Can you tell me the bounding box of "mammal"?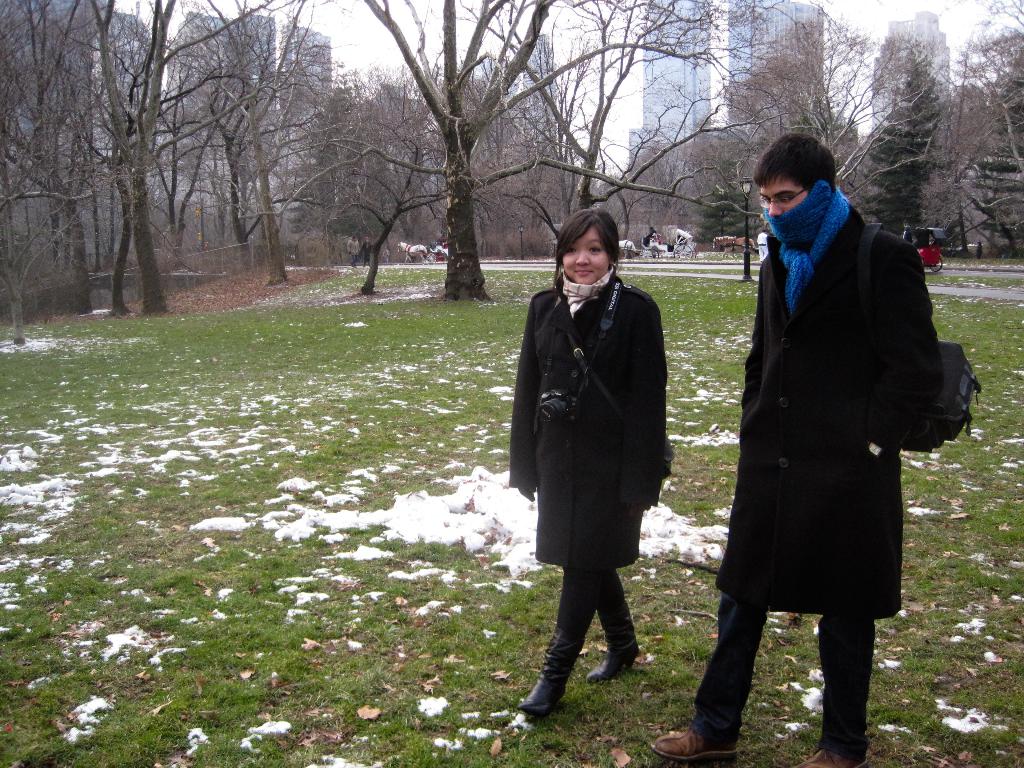
<region>649, 135, 941, 767</region>.
